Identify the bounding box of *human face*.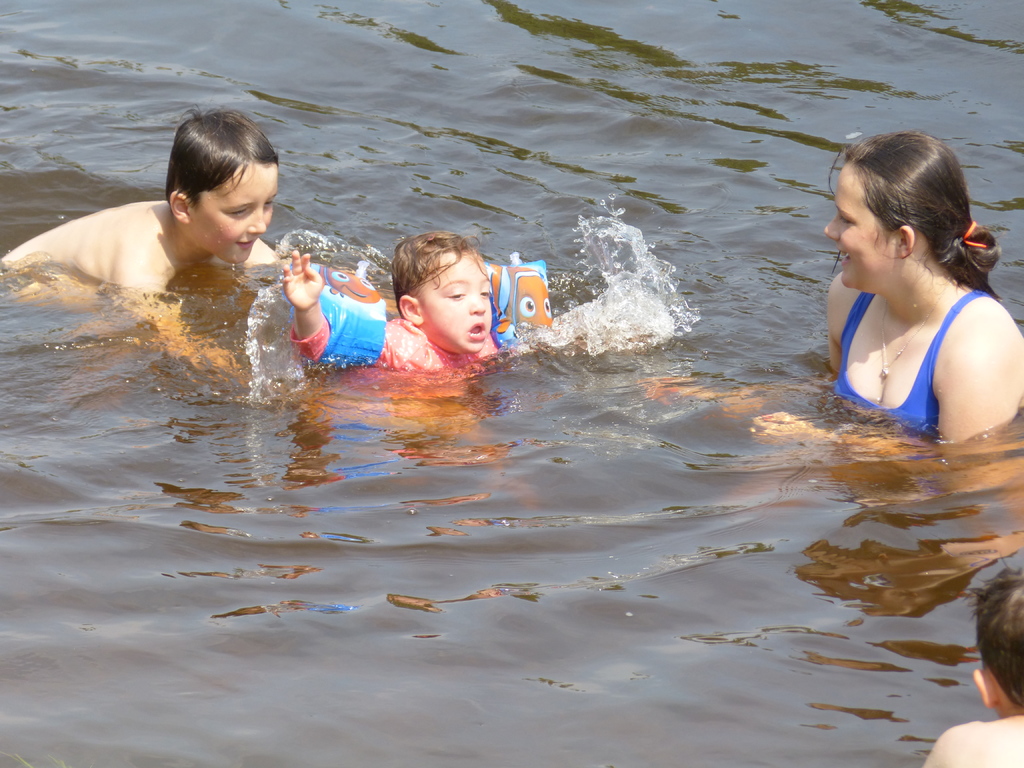
crop(190, 159, 276, 264).
